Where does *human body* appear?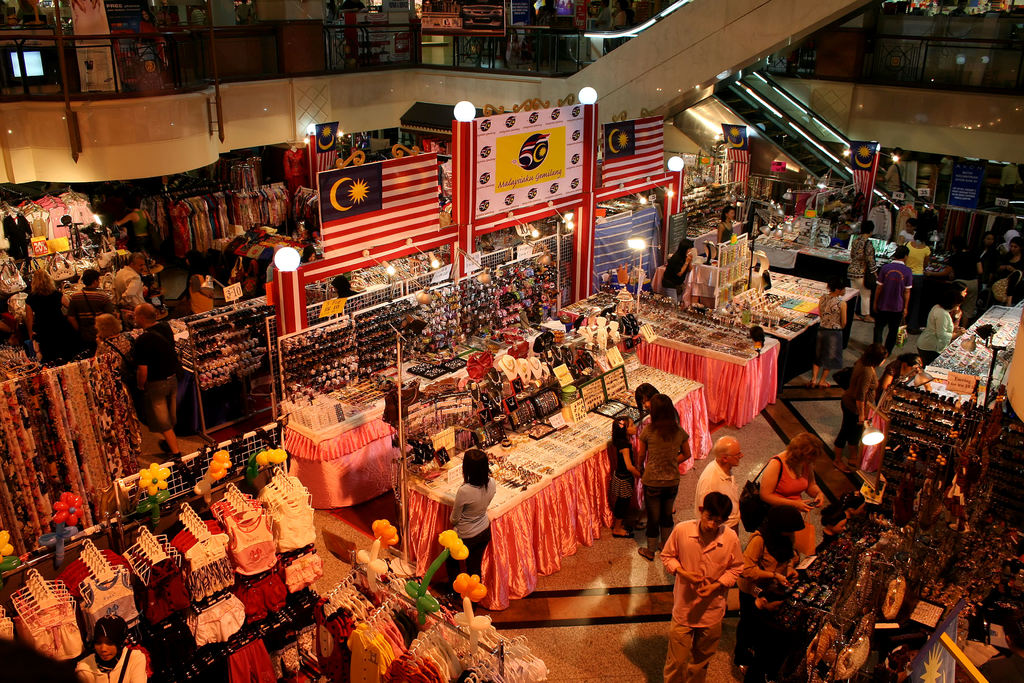
Appears at rect(187, 259, 216, 314).
